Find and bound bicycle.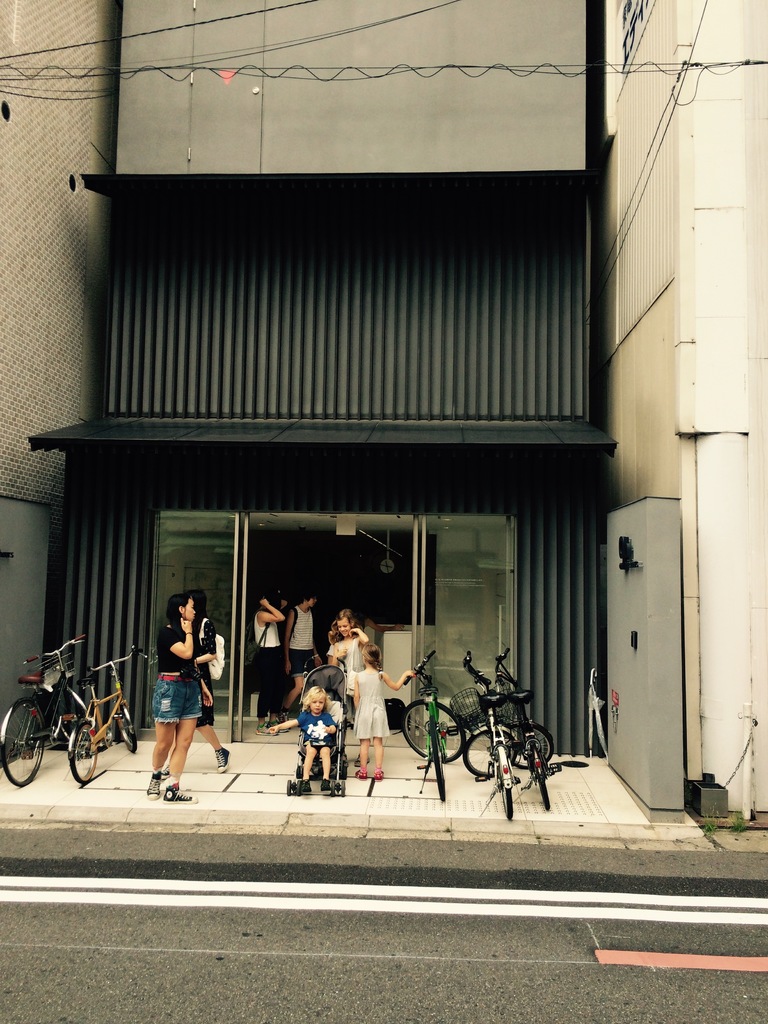
Bound: <region>0, 625, 90, 790</region>.
